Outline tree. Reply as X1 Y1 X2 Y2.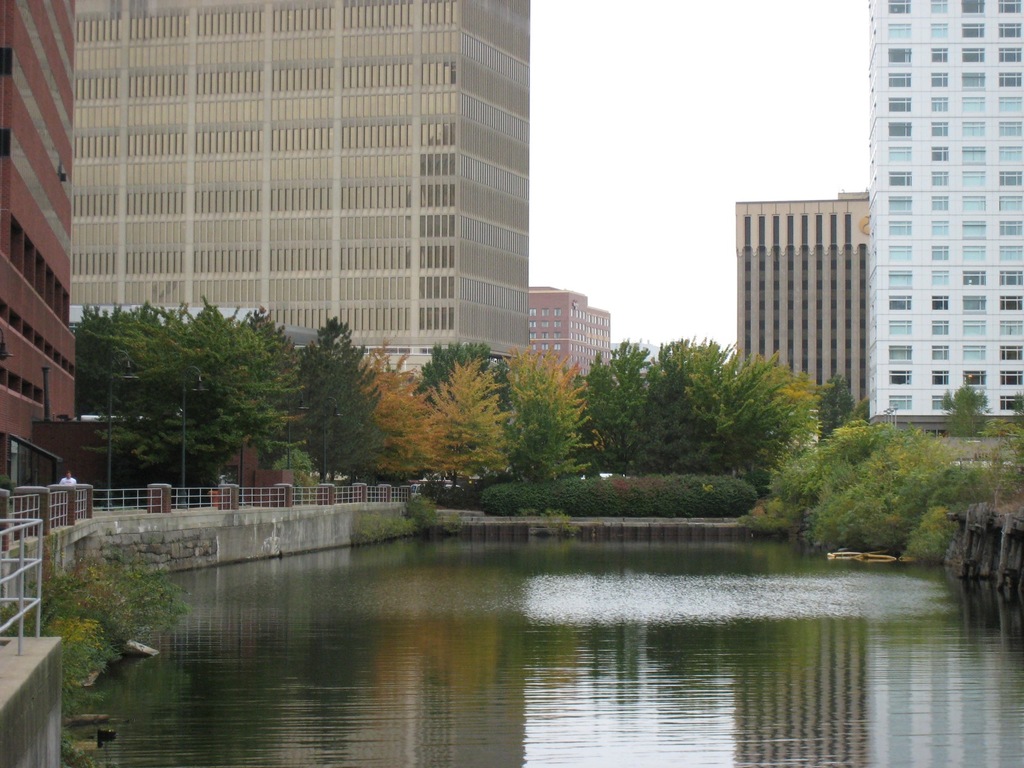
493 351 580 477.
